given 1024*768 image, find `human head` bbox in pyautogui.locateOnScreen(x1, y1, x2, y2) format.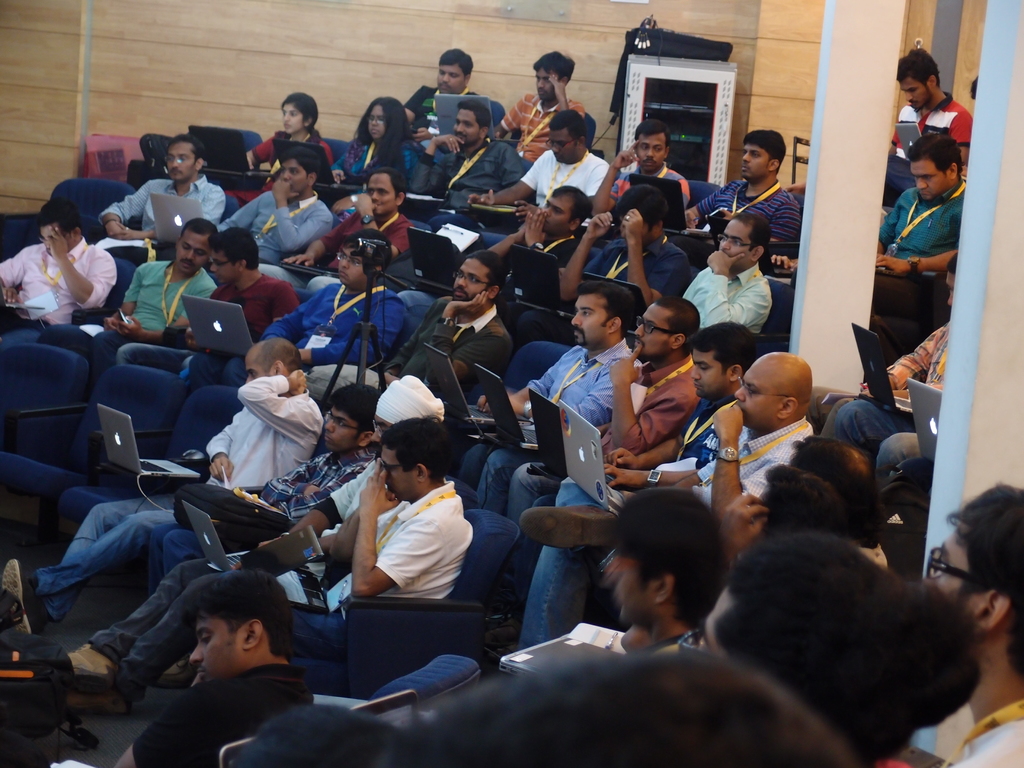
pyautogui.locateOnScreen(189, 569, 296, 682).
